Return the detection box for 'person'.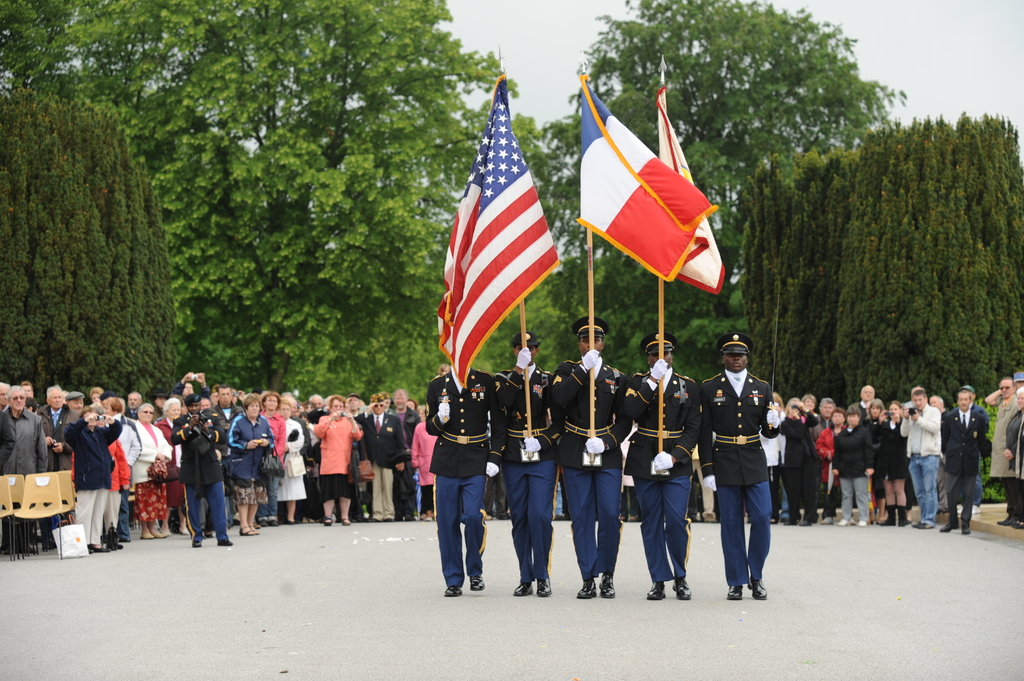
{"x1": 424, "y1": 355, "x2": 499, "y2": 598}.
